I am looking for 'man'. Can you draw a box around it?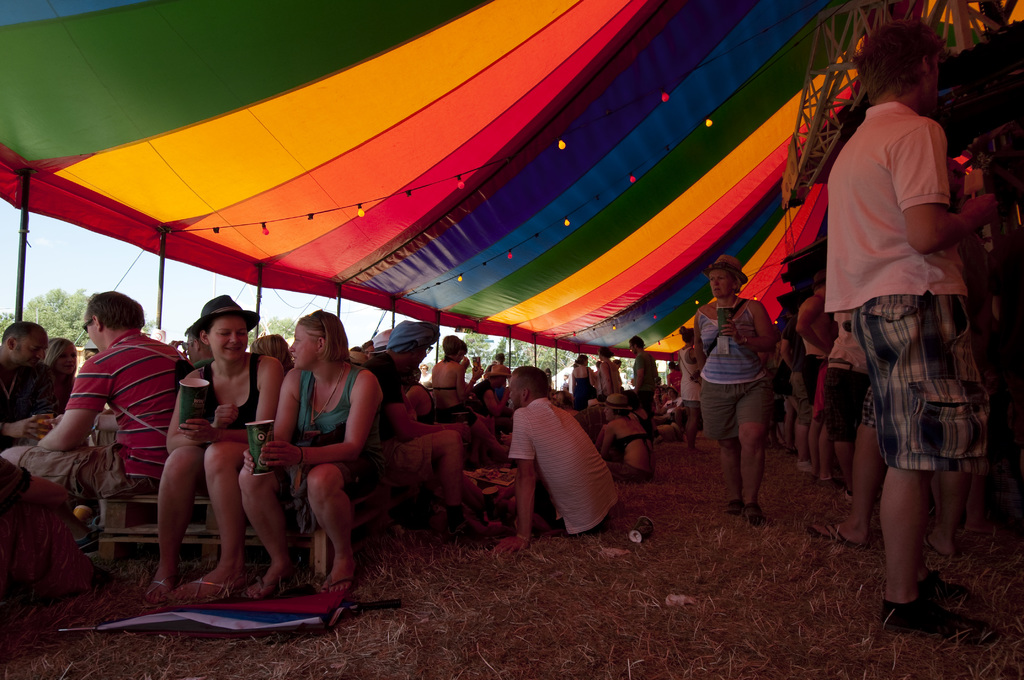
Sure, the bounding box is select_region(806, 35, 998, 585).
